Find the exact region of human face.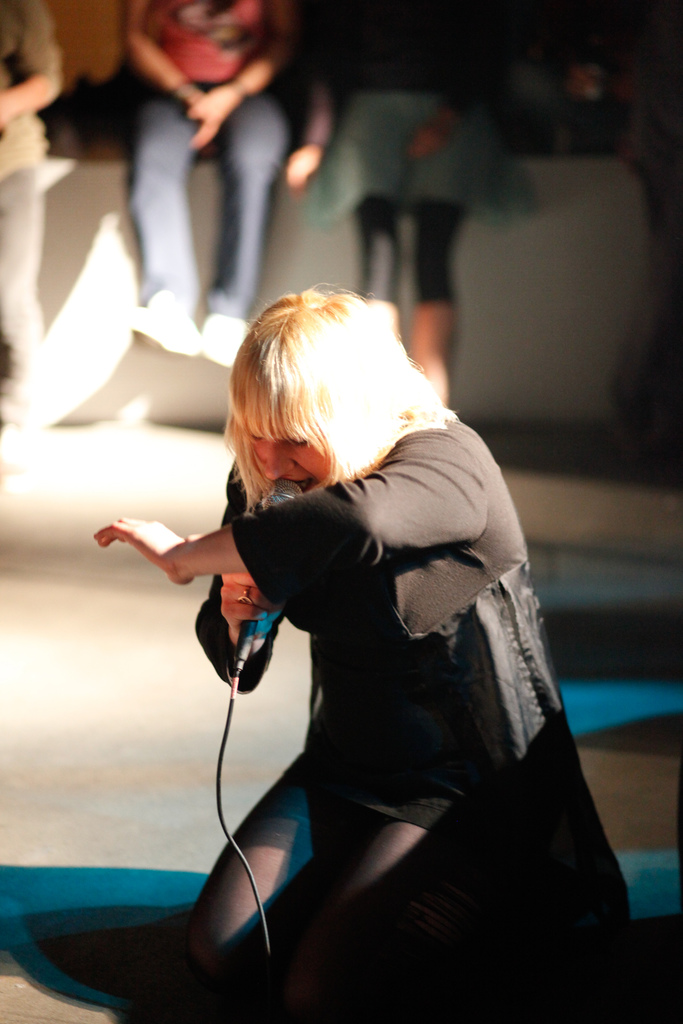
Exact region: pyautogui.locateOnScreen(245, 413, 334, 495).
